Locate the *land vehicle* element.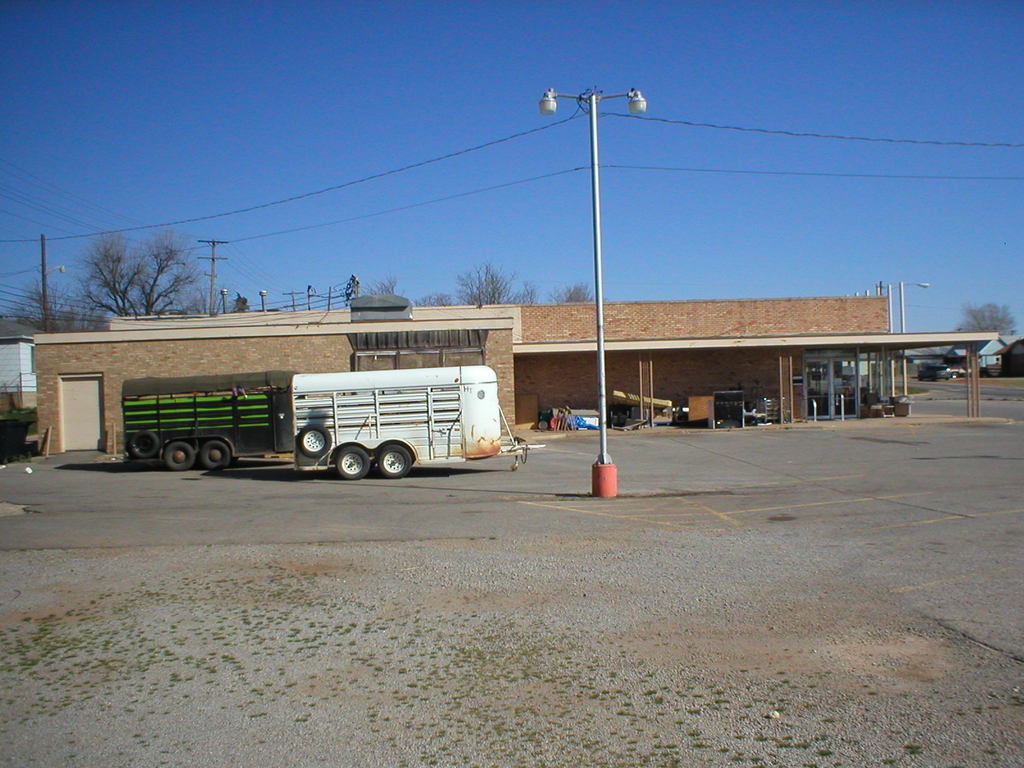
Element bbox: bbox(121, 368, 297, 474).
